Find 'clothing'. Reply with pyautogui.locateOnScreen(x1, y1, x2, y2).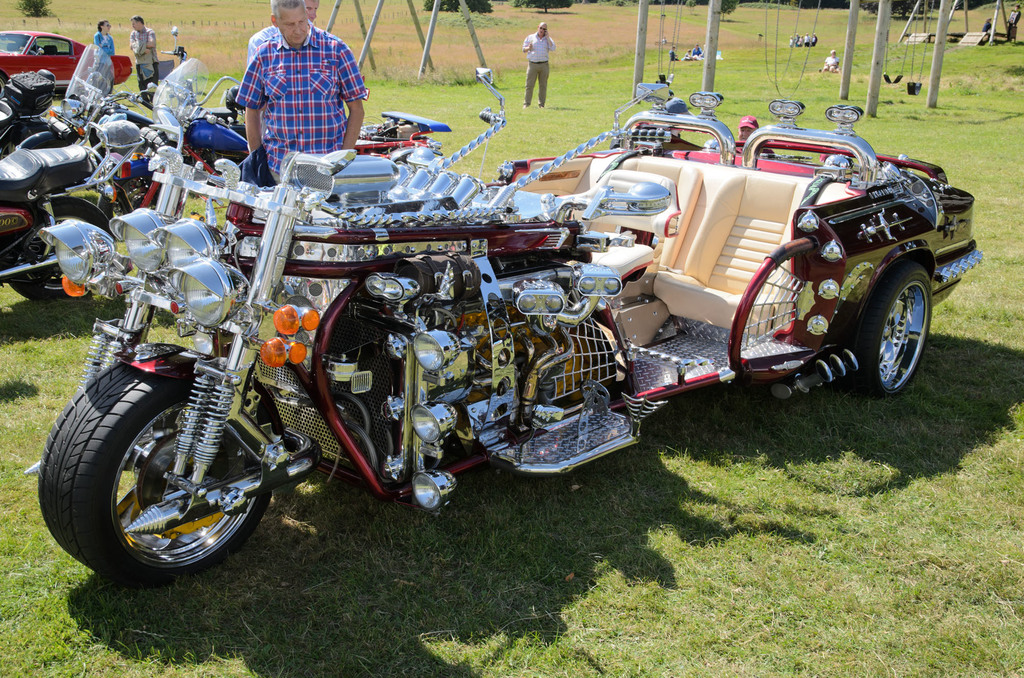
pyautogui.locateOnScreen(823, 55, 840, 67).
